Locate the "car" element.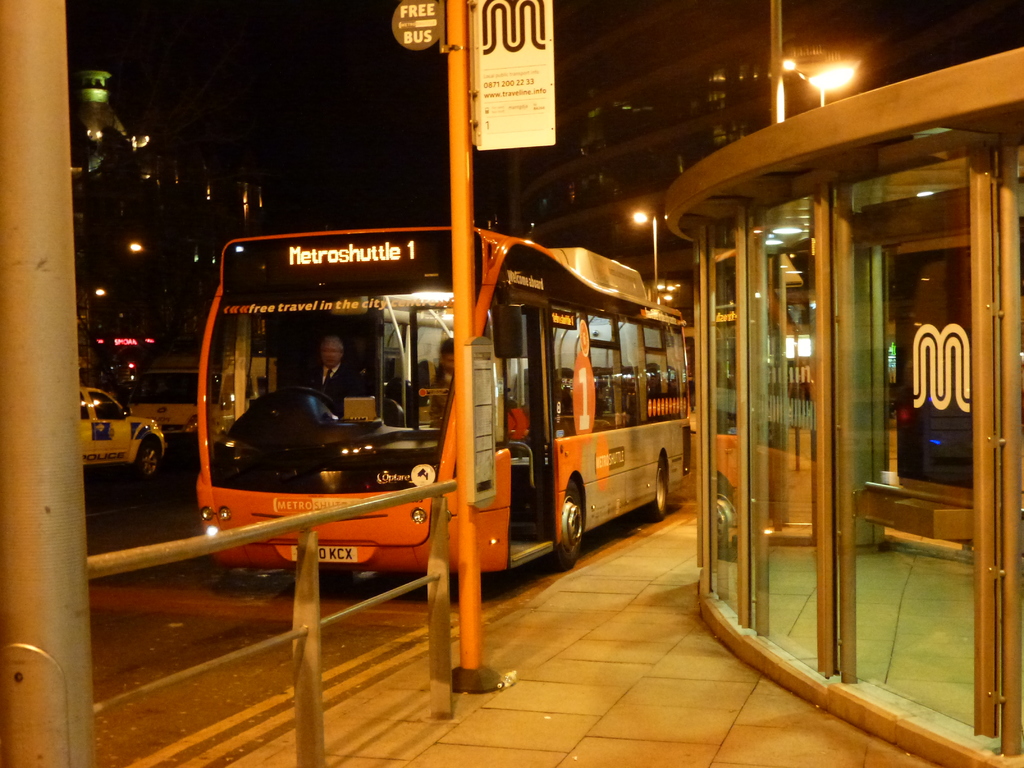
Element bbox: select_region(127, 364, 223, 431).
